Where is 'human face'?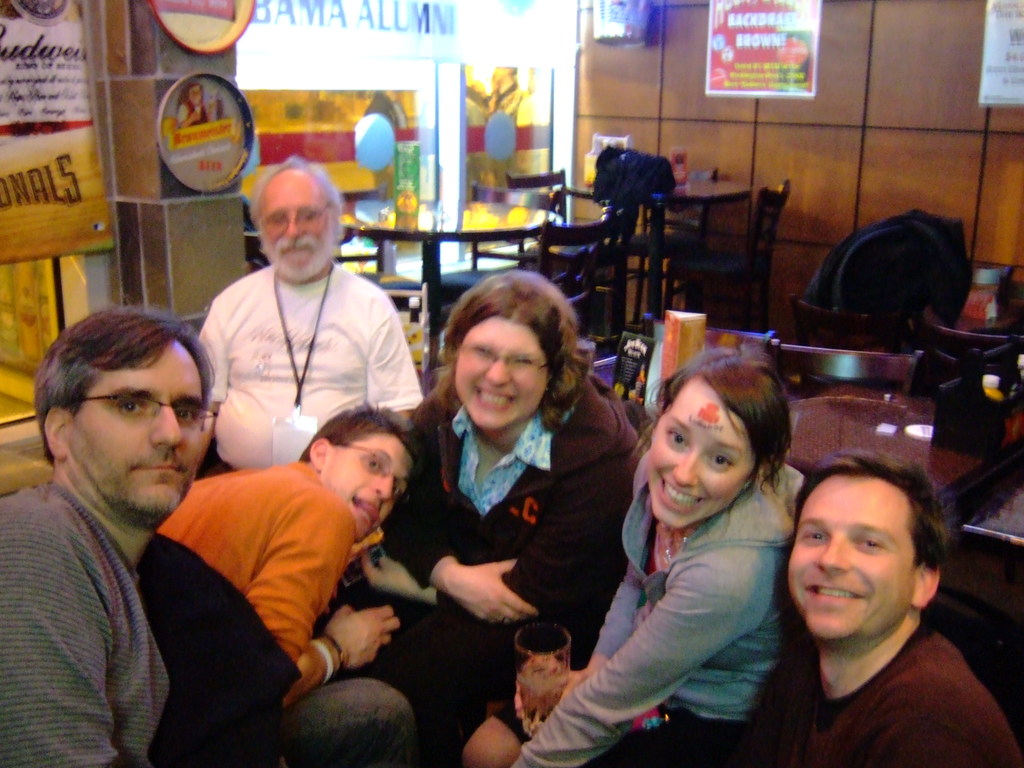
bbox(787, 478, 913, 639).
